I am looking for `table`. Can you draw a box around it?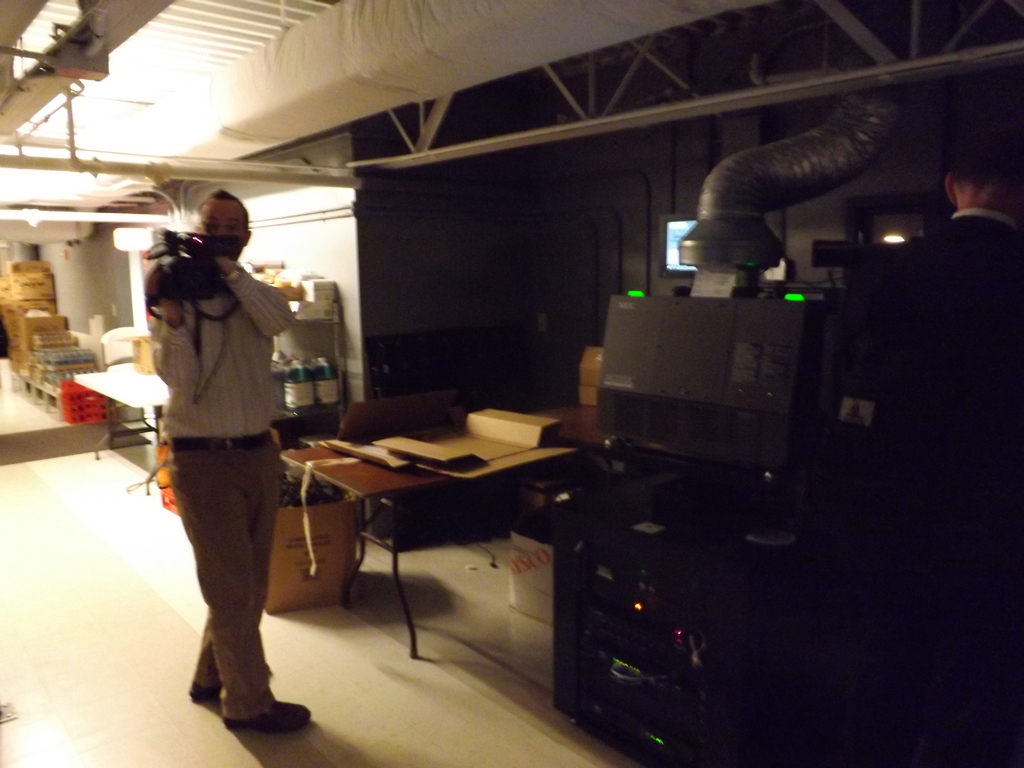
Sure, the bounding box is x1=279, y1=403, x2=607, y2=662.
